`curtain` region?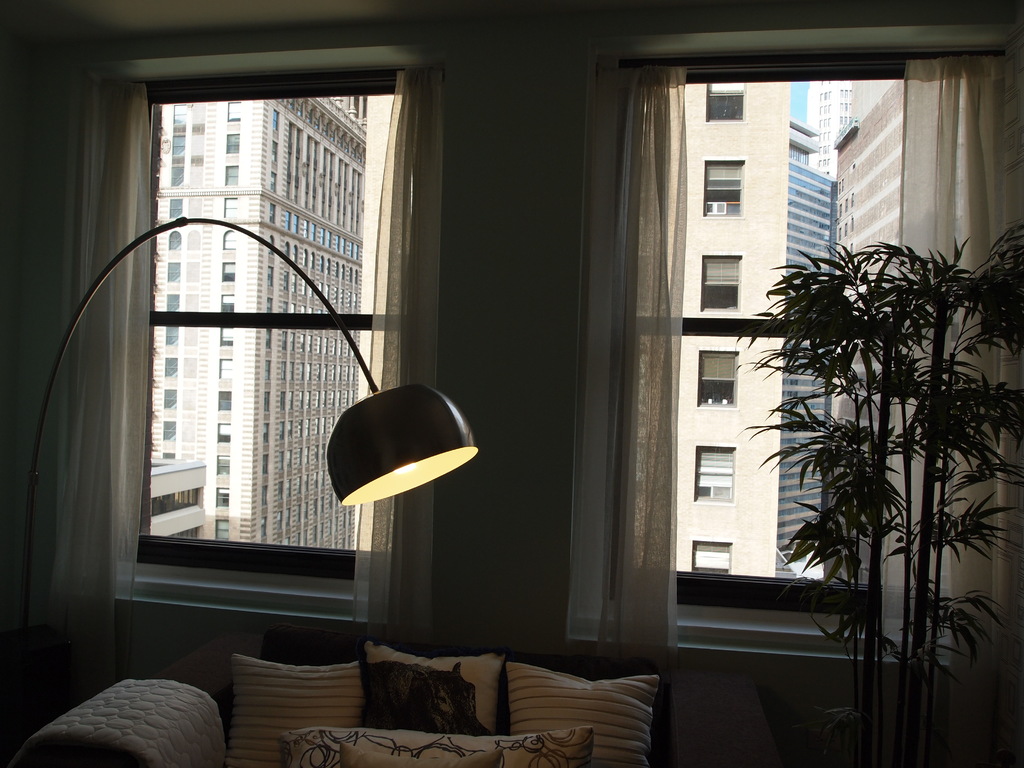
(left=607, top=56, right=686, bottom=649)
